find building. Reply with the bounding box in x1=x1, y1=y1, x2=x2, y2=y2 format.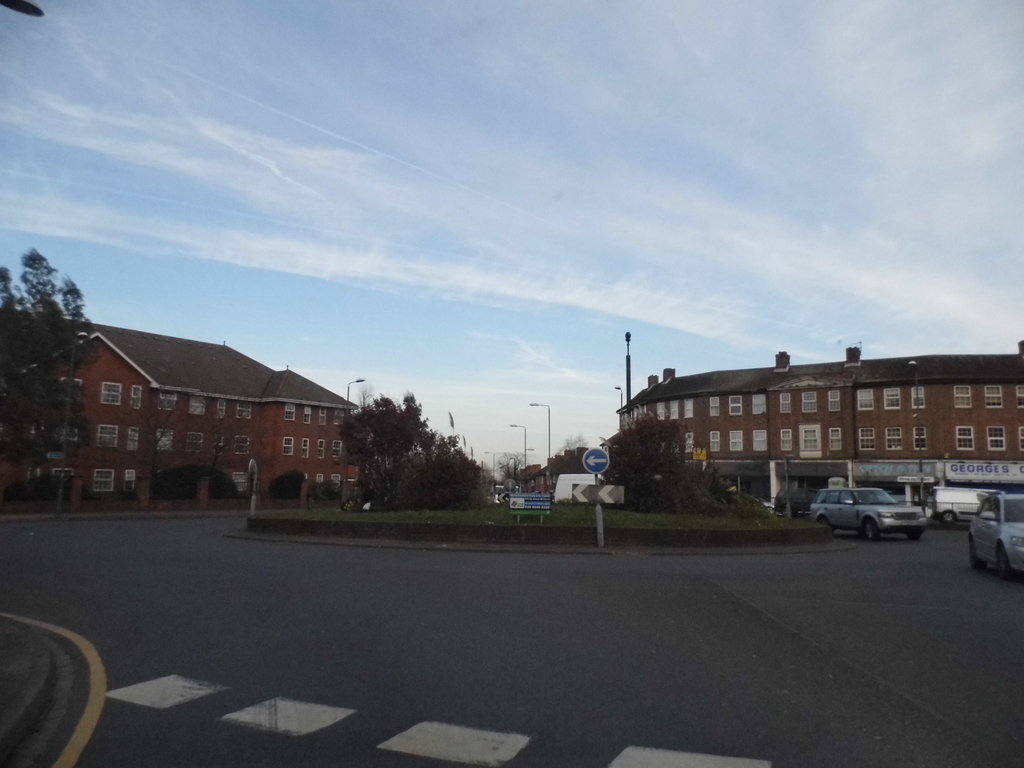
x1=0, y1=303, x2=362, y2=504.
